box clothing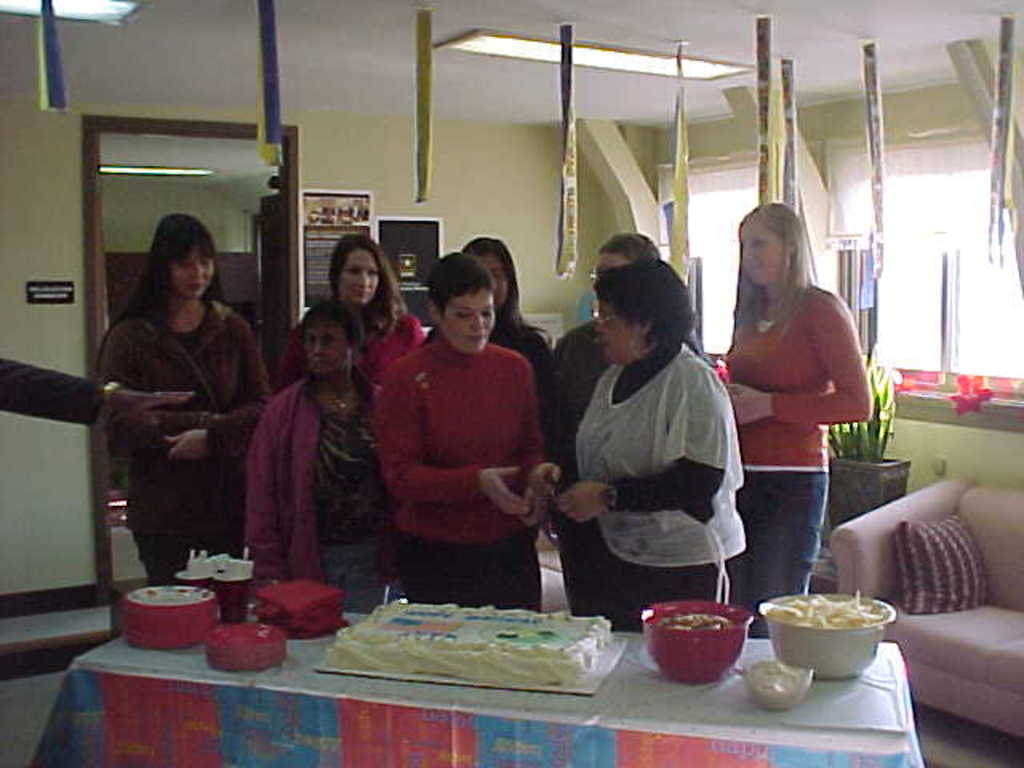
(left=251, top=368, right=394, bottom=613)
